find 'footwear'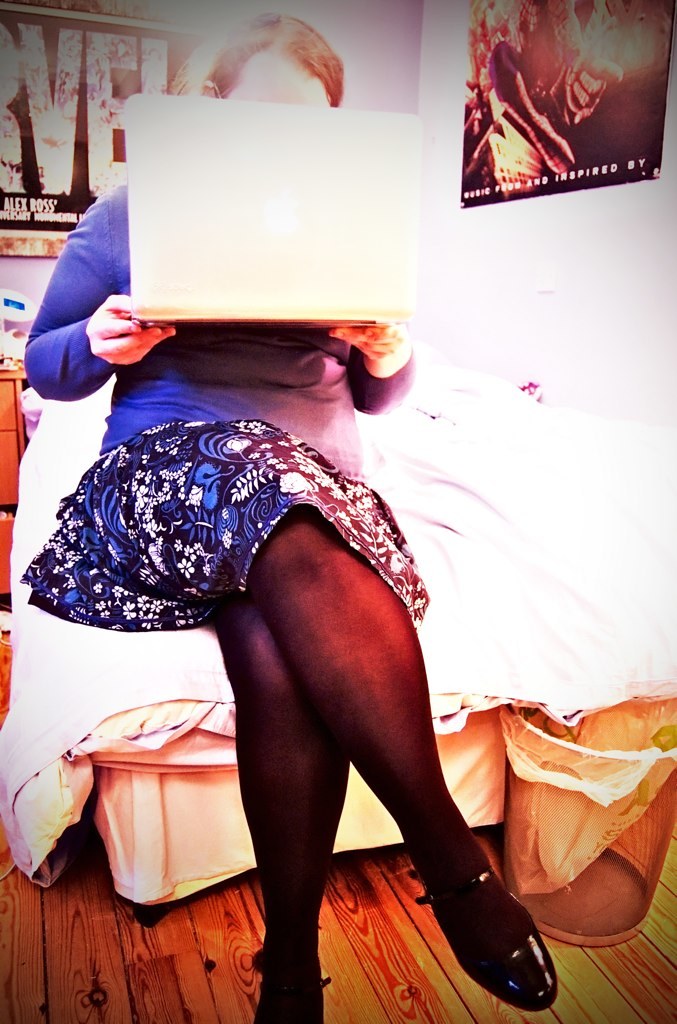
(263, 941, 334, 1023)
